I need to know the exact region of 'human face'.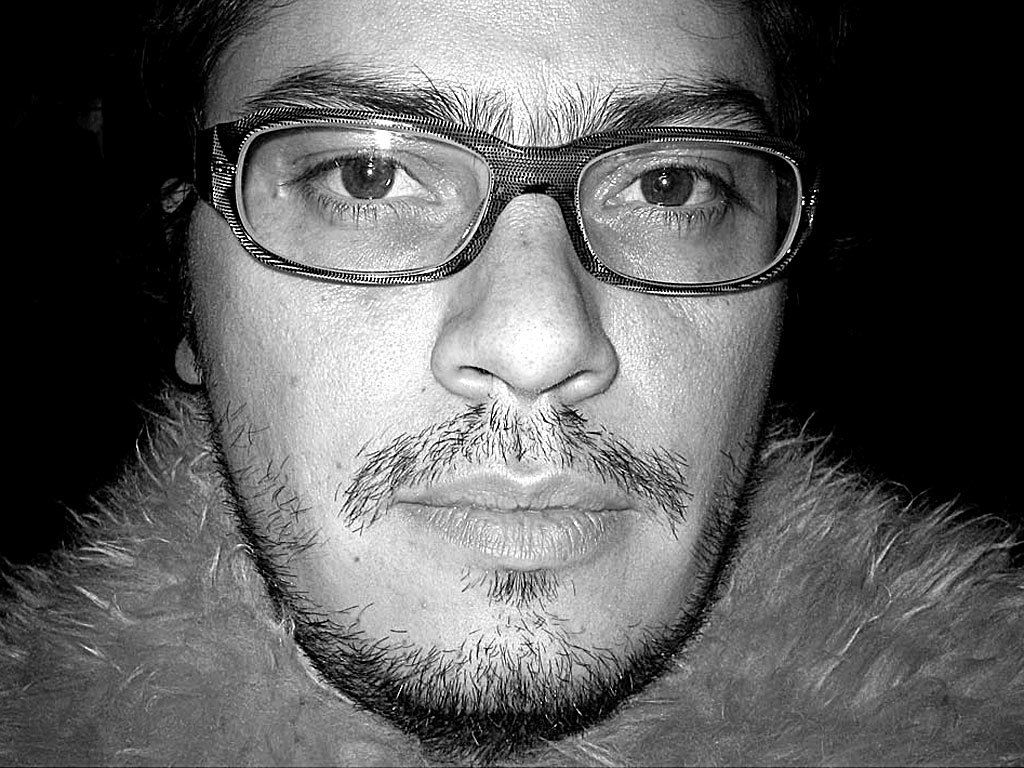
Region: left=191, top=0, right=787, bottom=697.
